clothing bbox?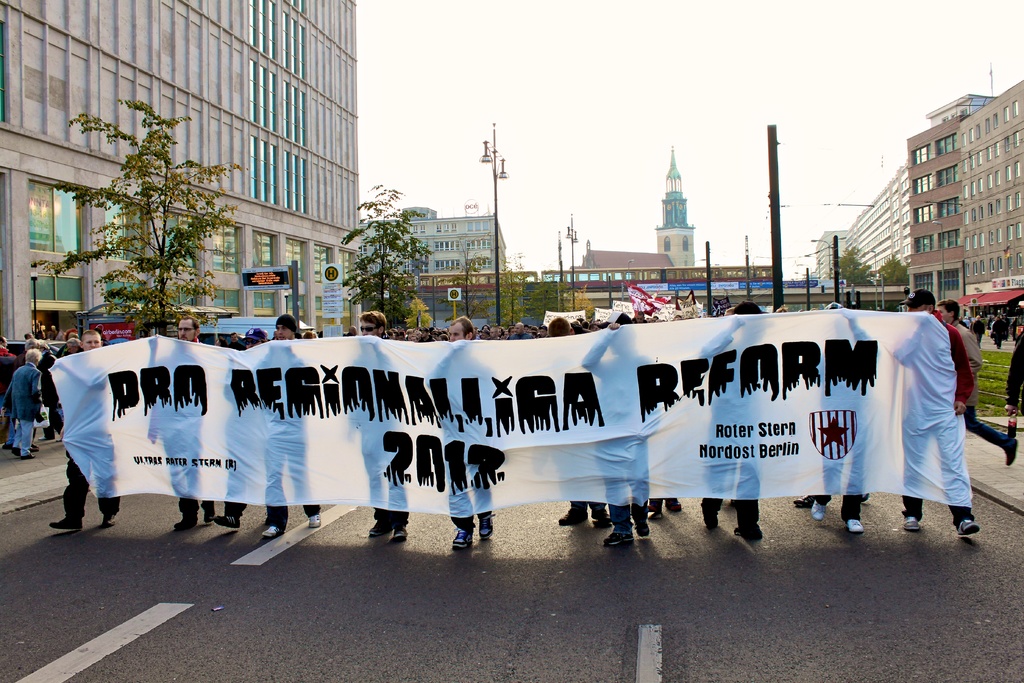
locate(737, 499, 762, 545)
